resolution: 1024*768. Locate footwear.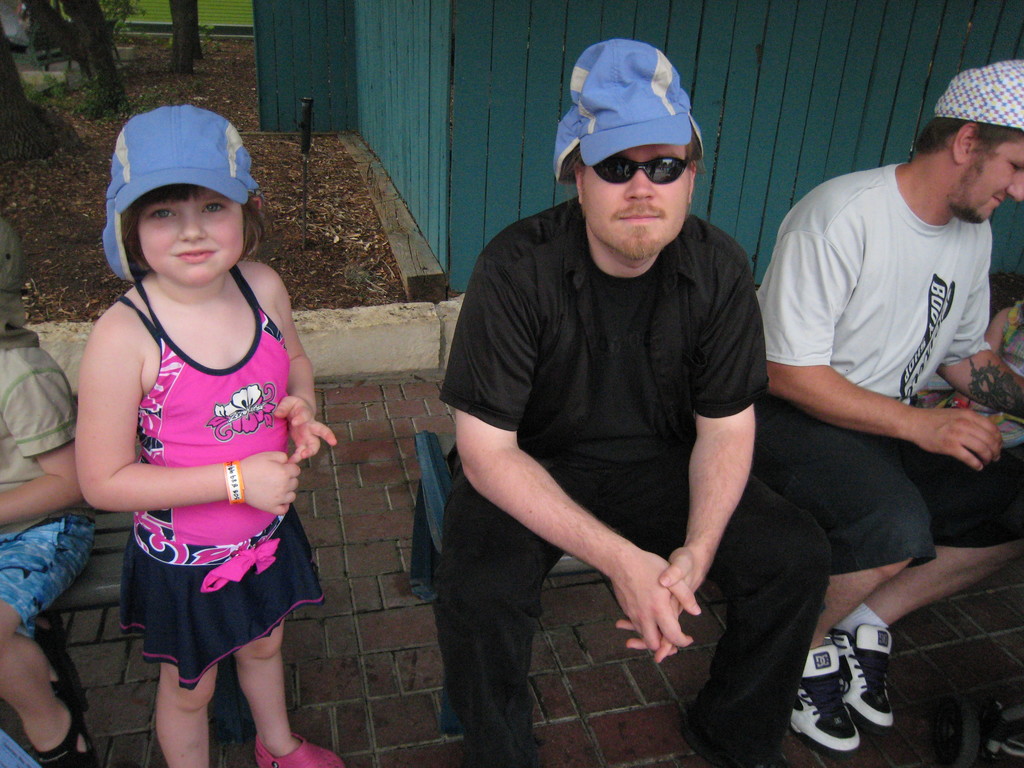
rect(33, 648, 108, 767).
